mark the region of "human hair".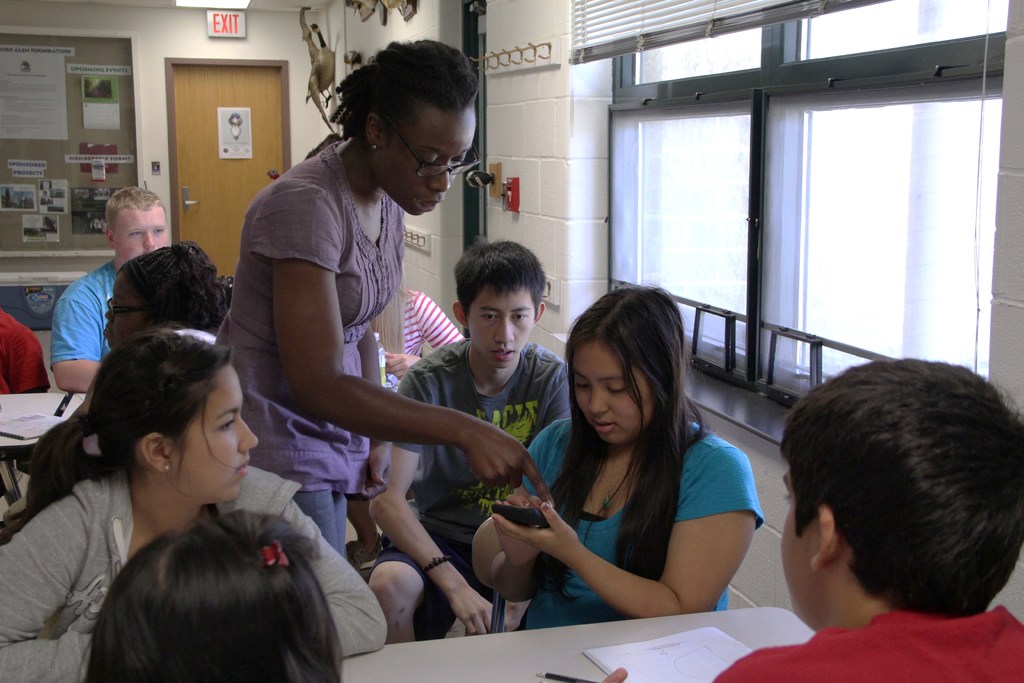
Region: 781:351:1005:652.
